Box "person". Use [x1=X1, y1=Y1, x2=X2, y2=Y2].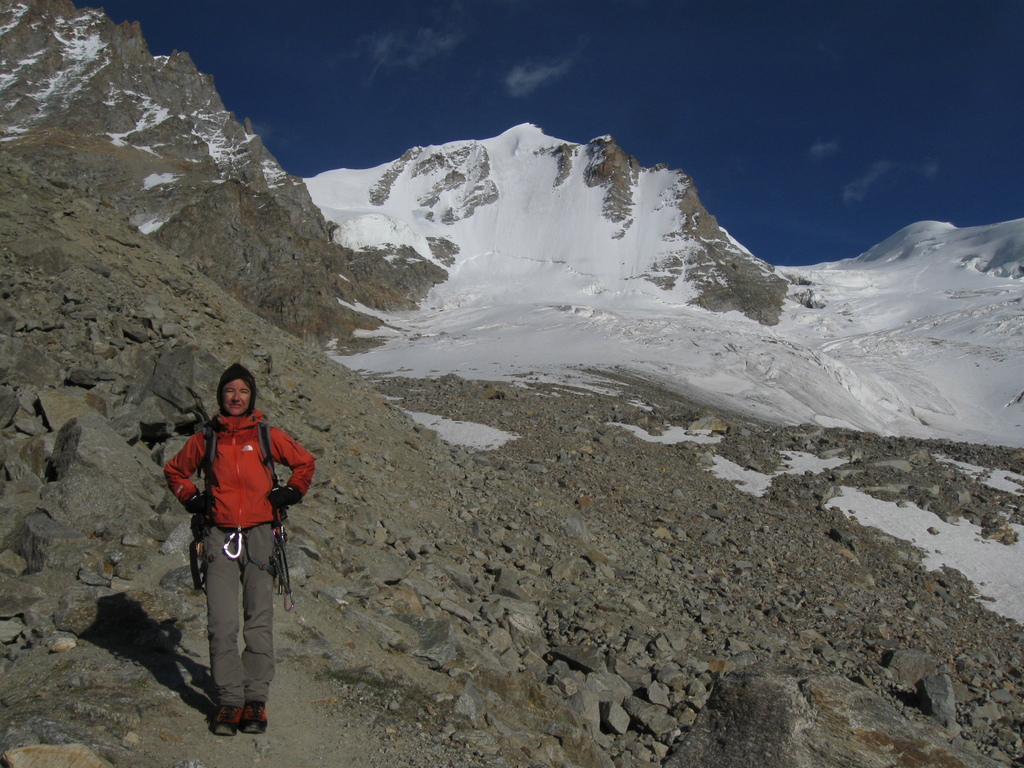
[x1=159, y1=356, x2=314, y2=733].
